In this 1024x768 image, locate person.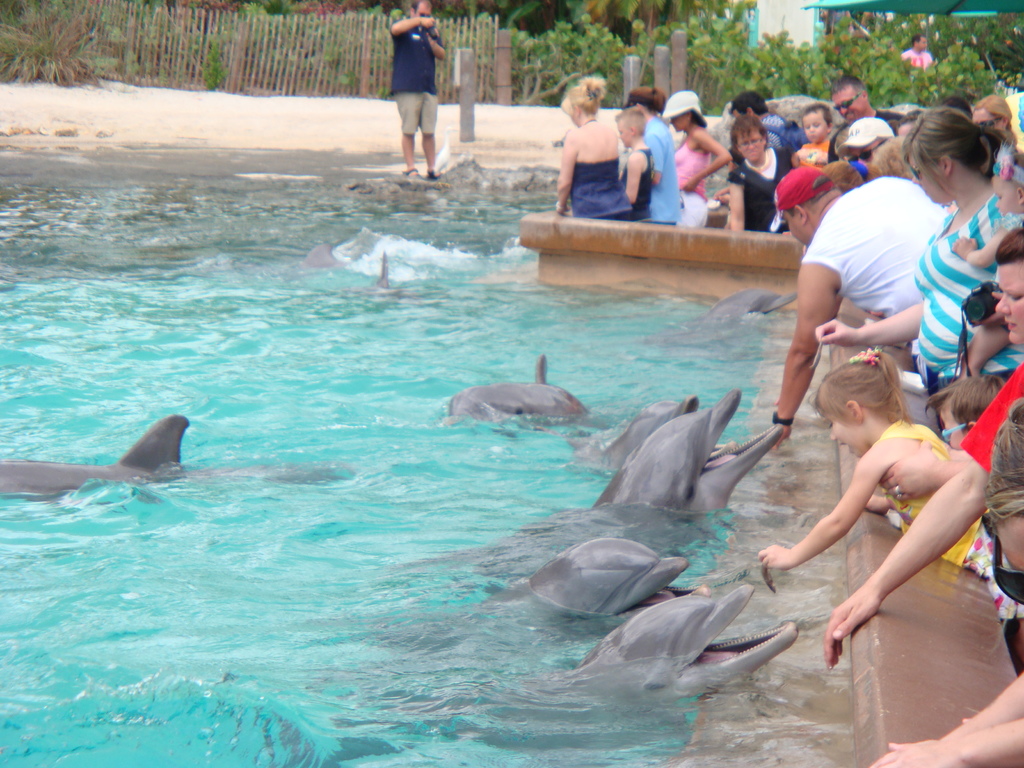
Bounding box: Rect(796, 102, 831, 166).
